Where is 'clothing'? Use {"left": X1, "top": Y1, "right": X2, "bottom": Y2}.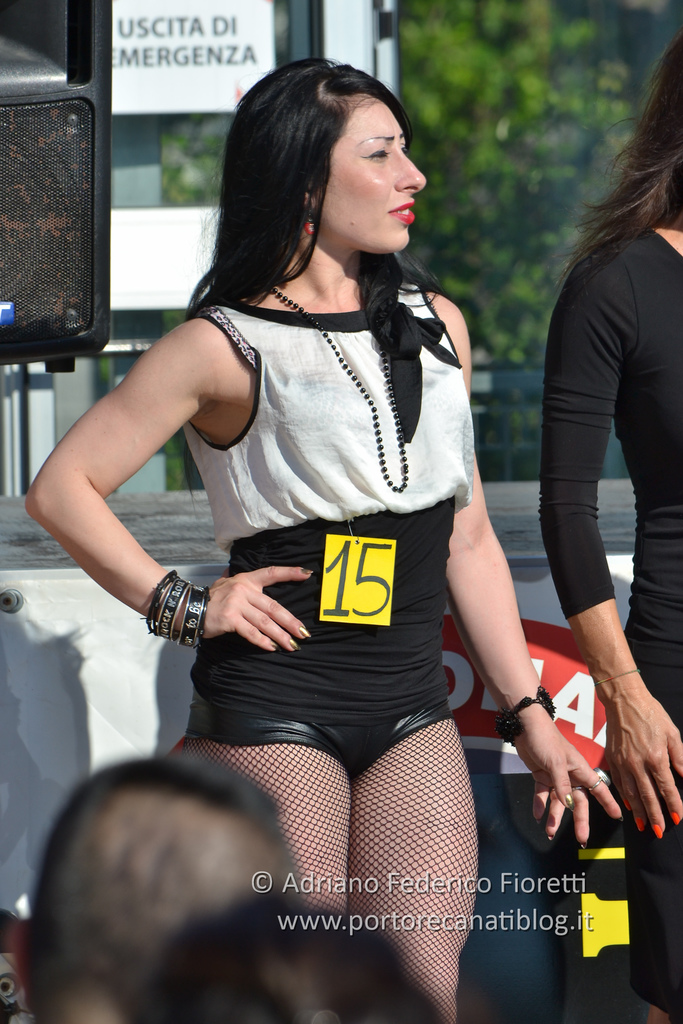
{"left": 181, "top": 300, "right": 470, "bottom": 1023}.
